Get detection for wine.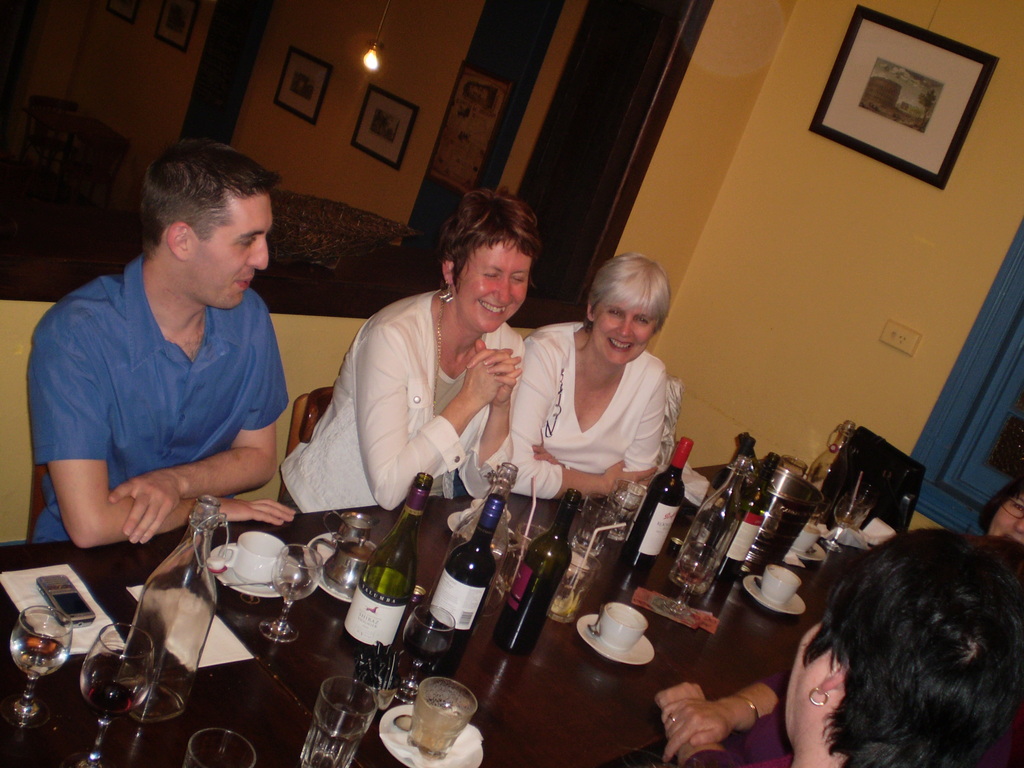
Detection: [714,453,780,586].
